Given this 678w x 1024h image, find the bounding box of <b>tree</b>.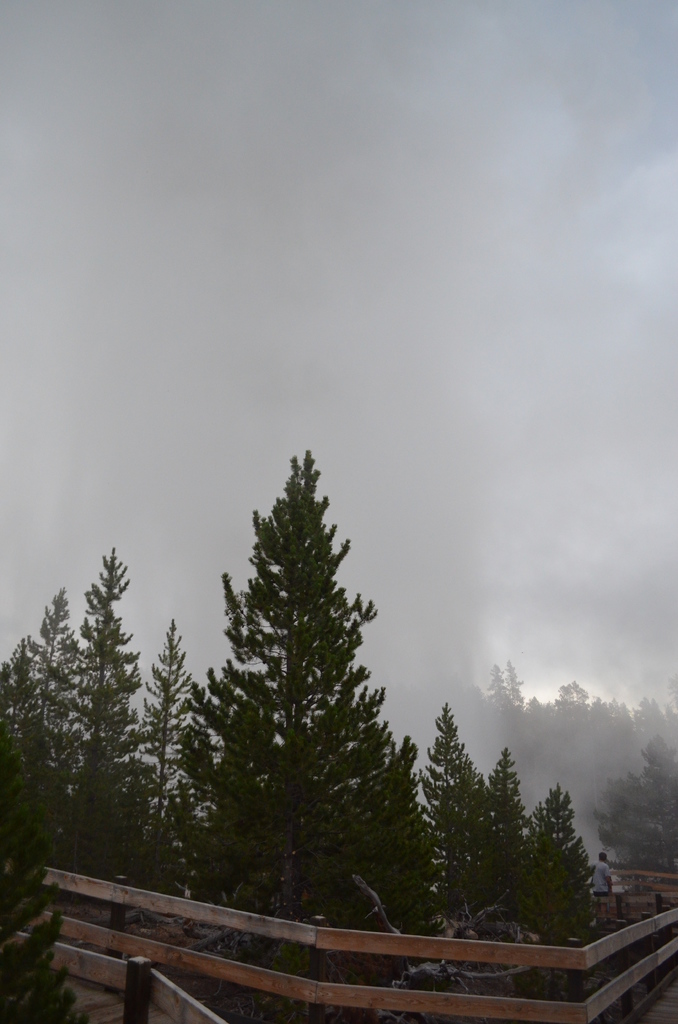
(left=1, top=580, right=90, bottom=908).
